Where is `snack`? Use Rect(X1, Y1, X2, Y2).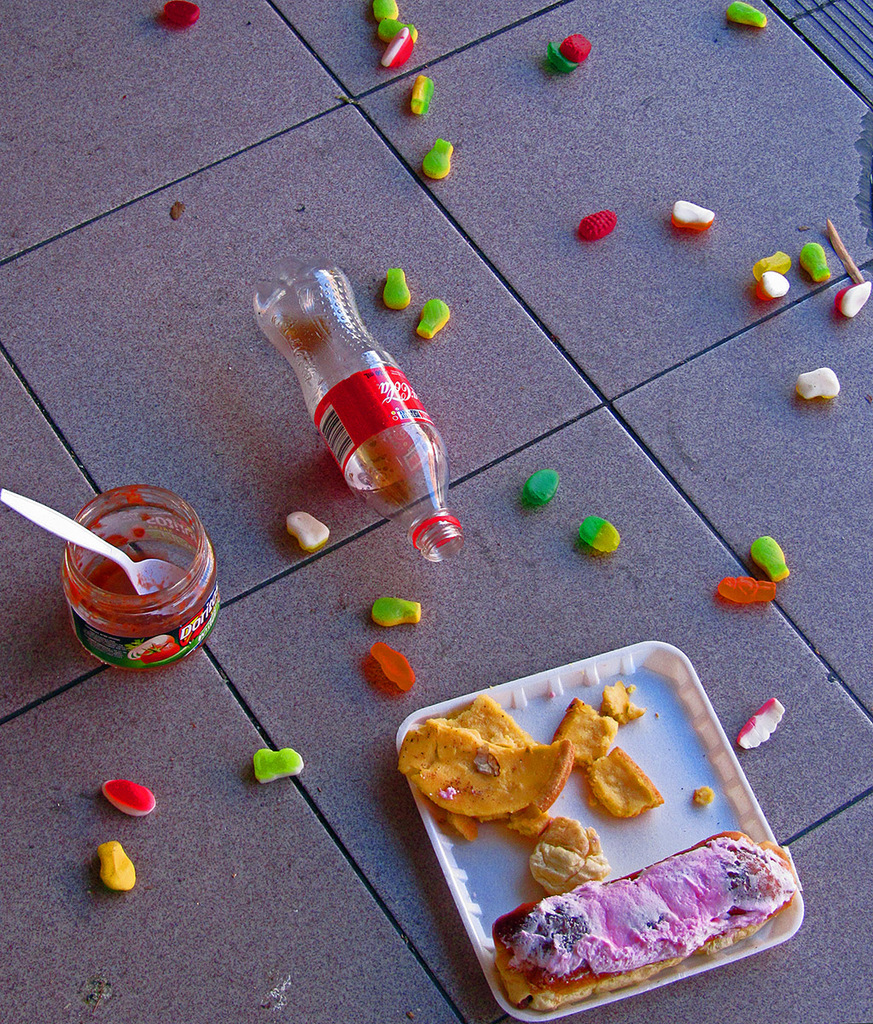
Rect(284, 512, 331, 556).
